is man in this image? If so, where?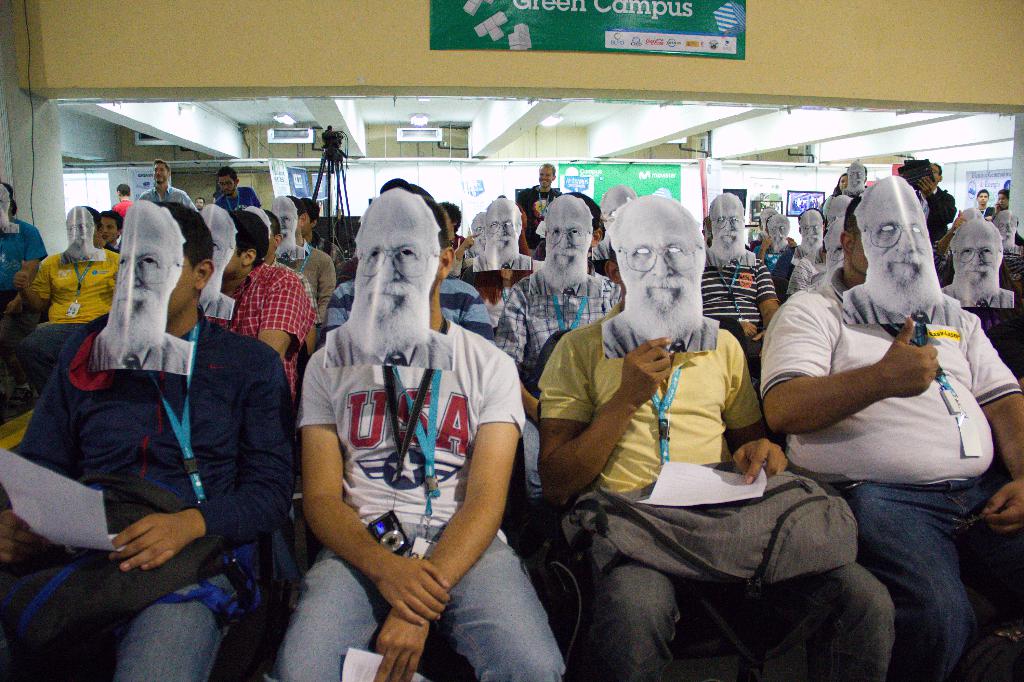
Yes, at 188,213,311,424.
